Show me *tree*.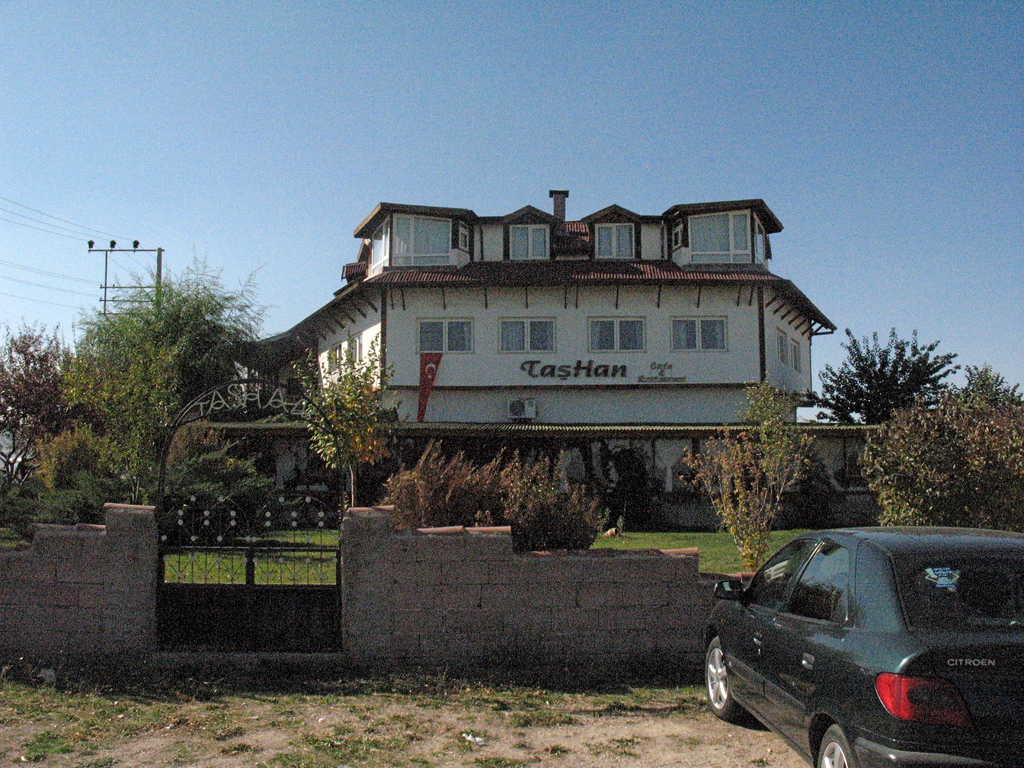
*tree* is here: pyautogui.locateOnScreen(800, 328, 957, 426).
